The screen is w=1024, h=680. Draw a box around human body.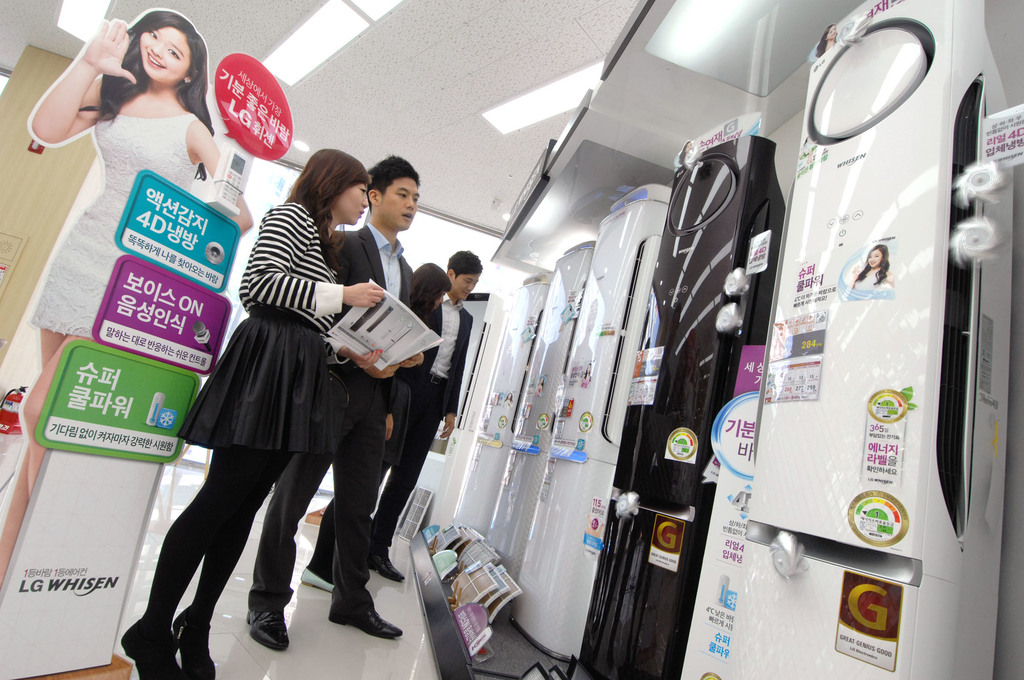
{"x1": 360, "y1": 296, "x2": 473, "y2": 579}.
